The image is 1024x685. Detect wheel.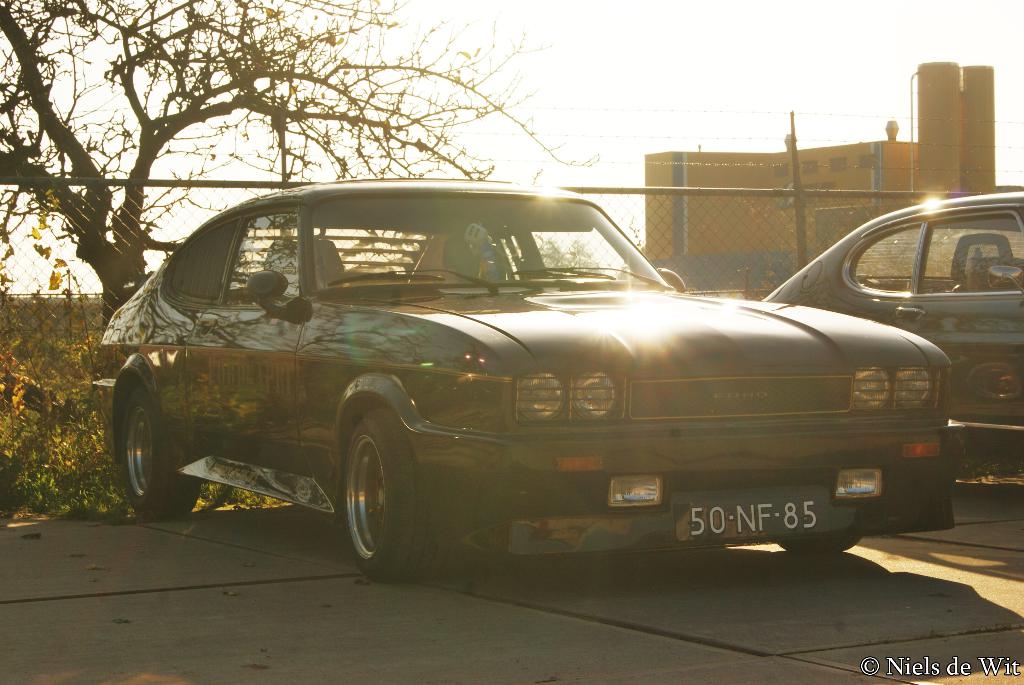
Detection: [x1=121, y1=382, x2=205, y2=517].
